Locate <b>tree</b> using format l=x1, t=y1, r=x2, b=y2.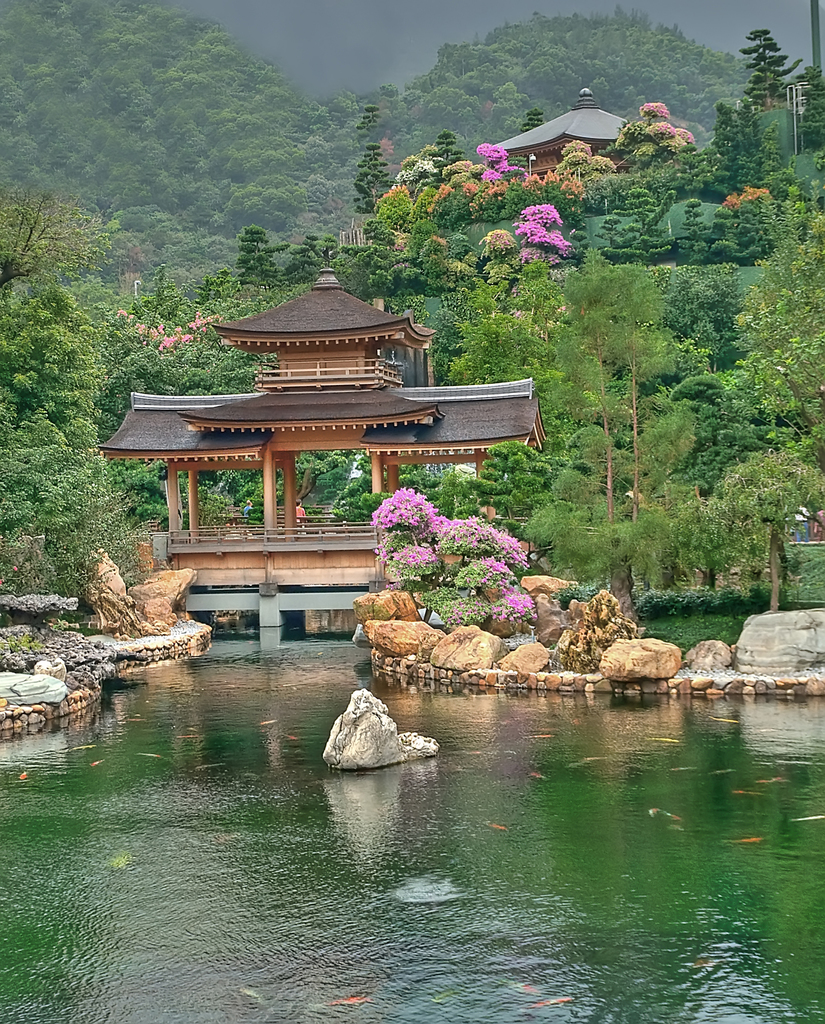
l=482, t=434, r=537, b=500.
